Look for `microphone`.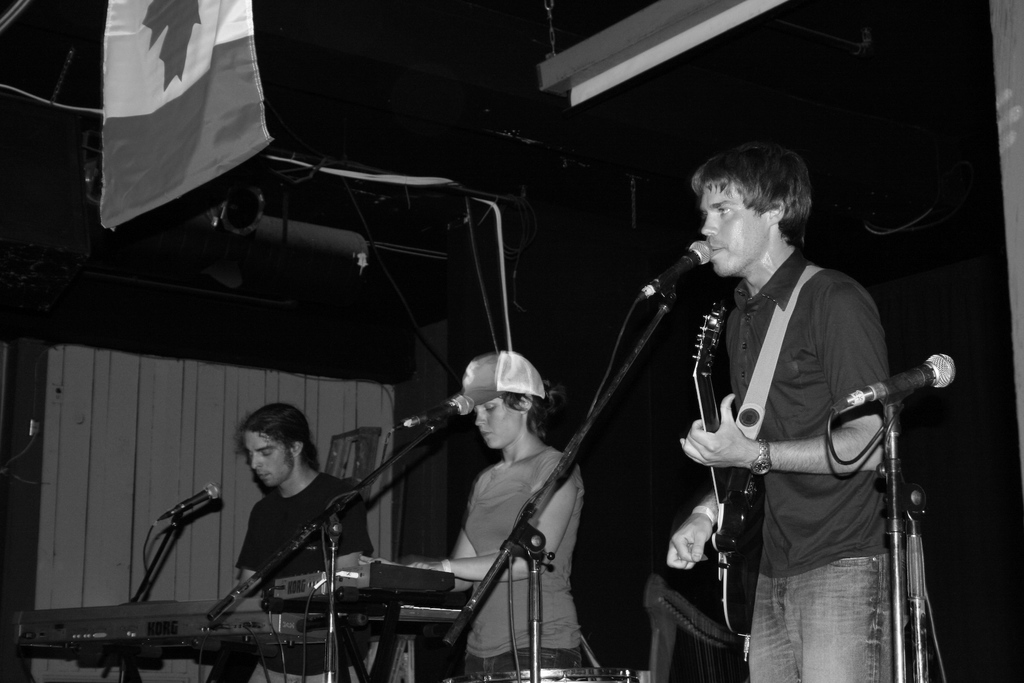
Found: 400, 392, 477, 425.
